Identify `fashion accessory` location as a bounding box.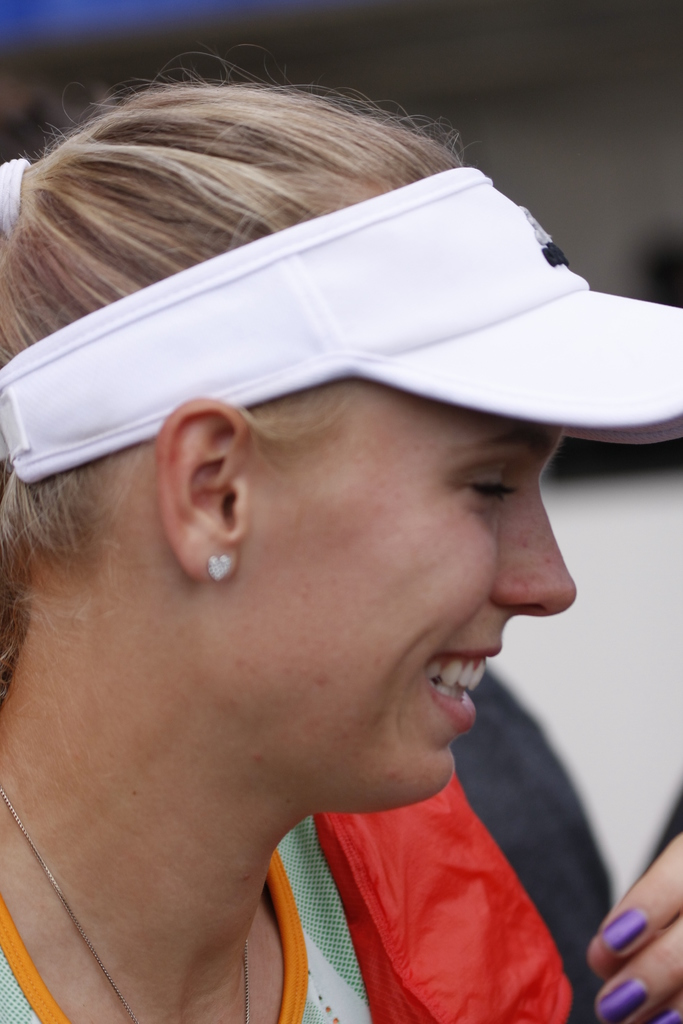
select_region(211, 554, 232, 580).
